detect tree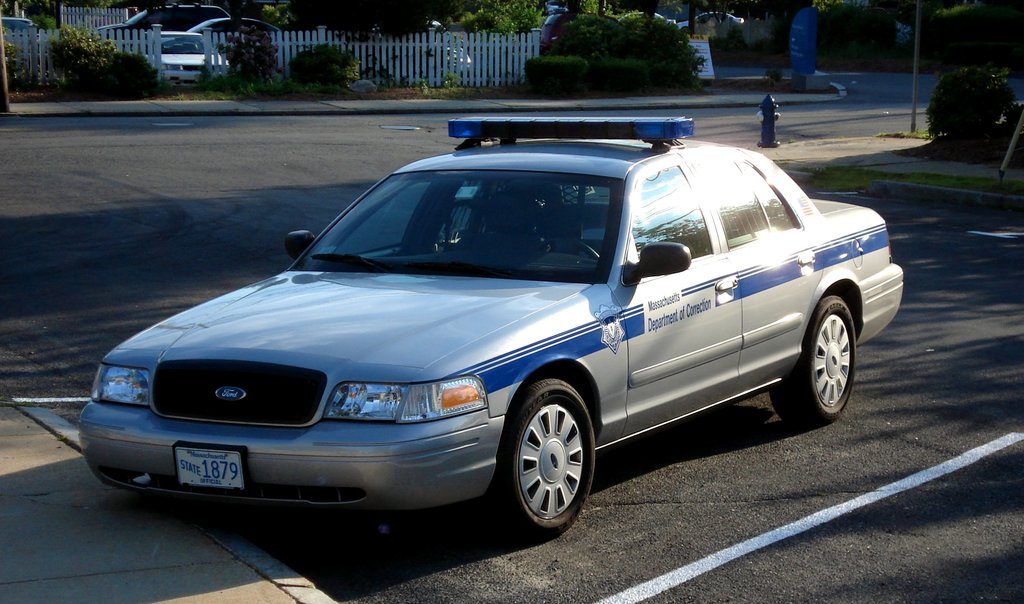
region(444, 0, 553, 57)
